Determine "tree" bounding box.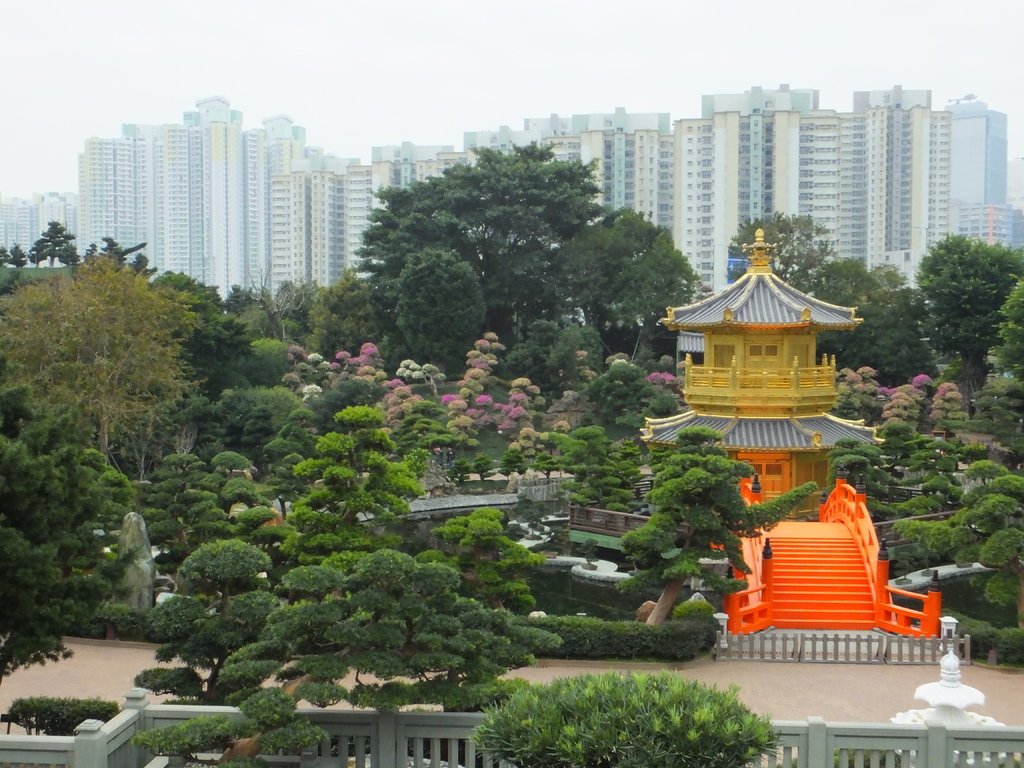
Determined: 589 361 677 434.
